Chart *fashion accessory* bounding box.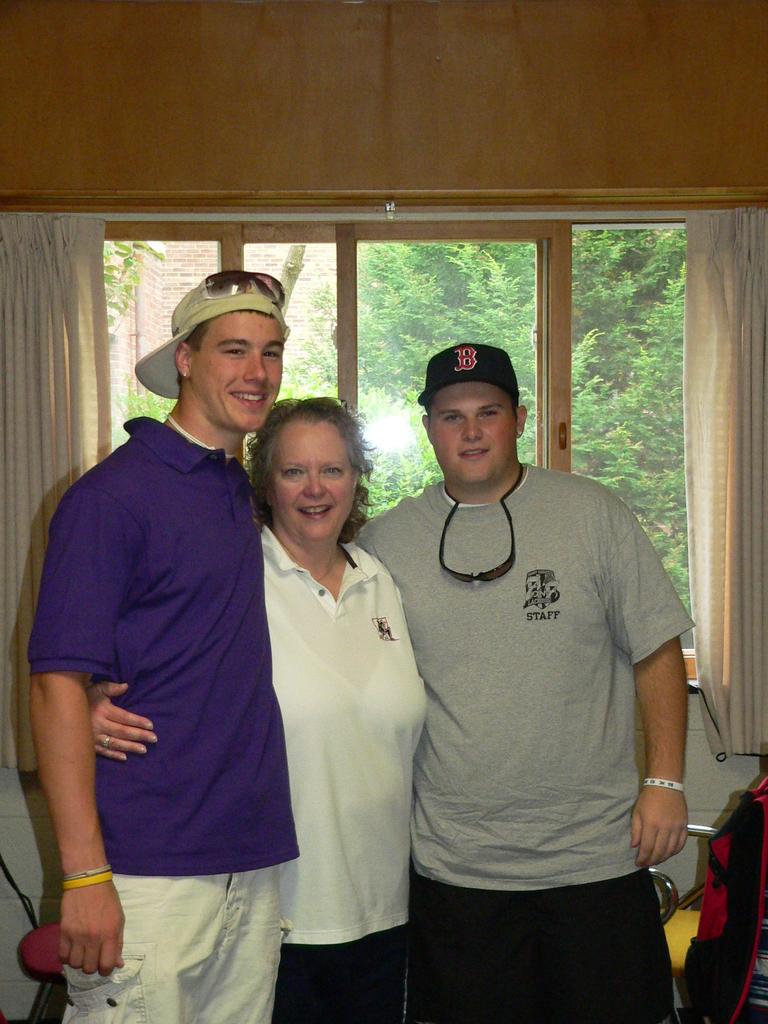
Charted: [98, 736, 110, 750].
